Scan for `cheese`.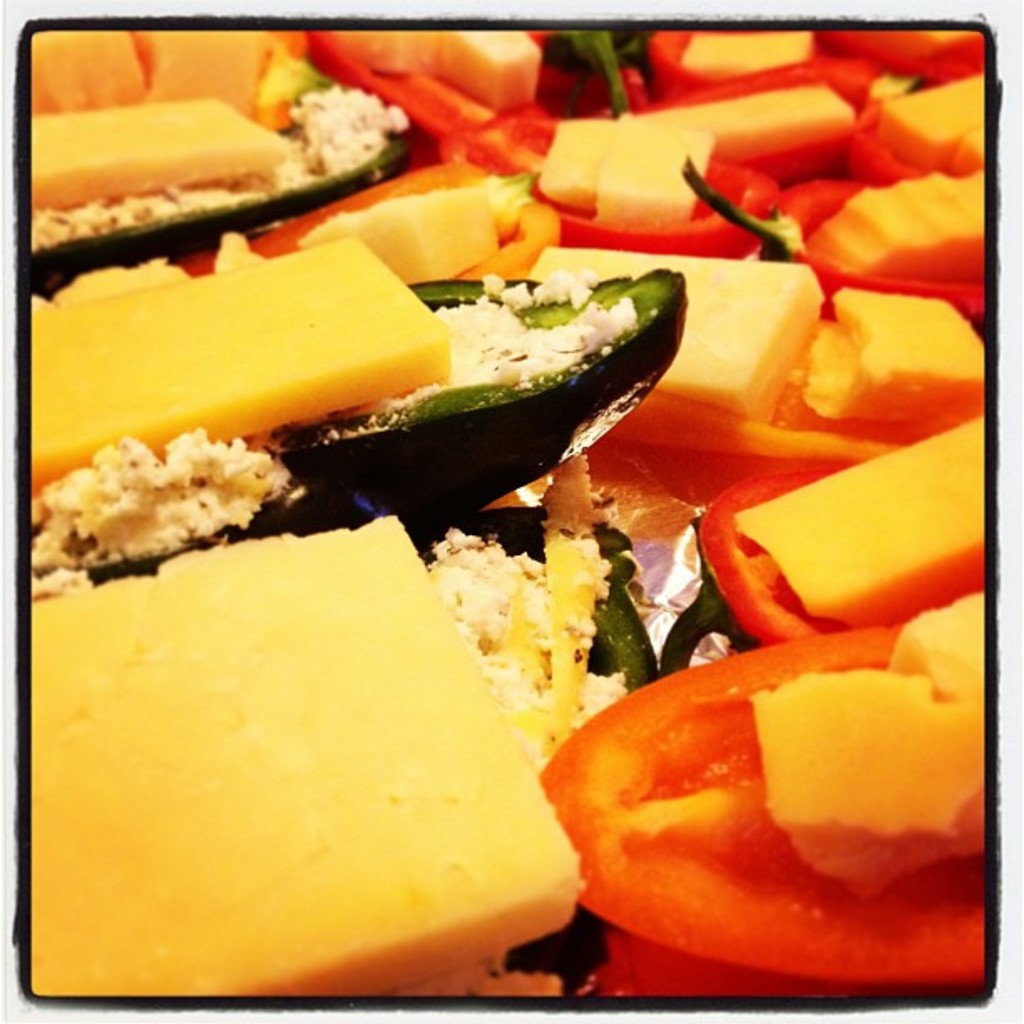
Scan result: <bbox>32, 236, 452, 494</bbox>.
